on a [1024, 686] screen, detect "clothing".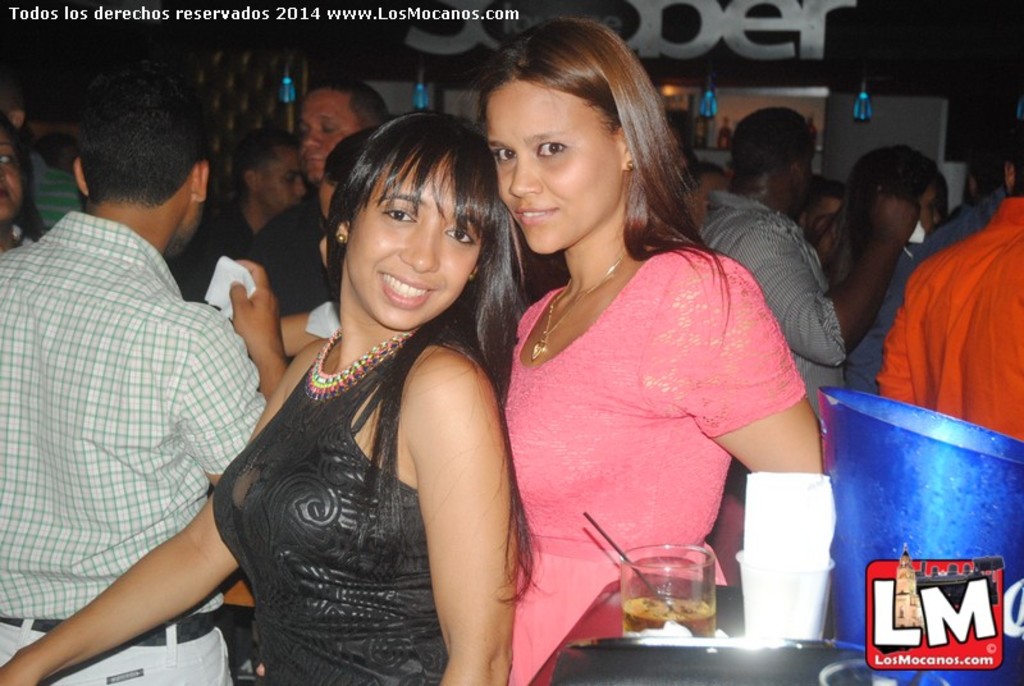
[x1=485, y1=207, x2=803, y2=591].
